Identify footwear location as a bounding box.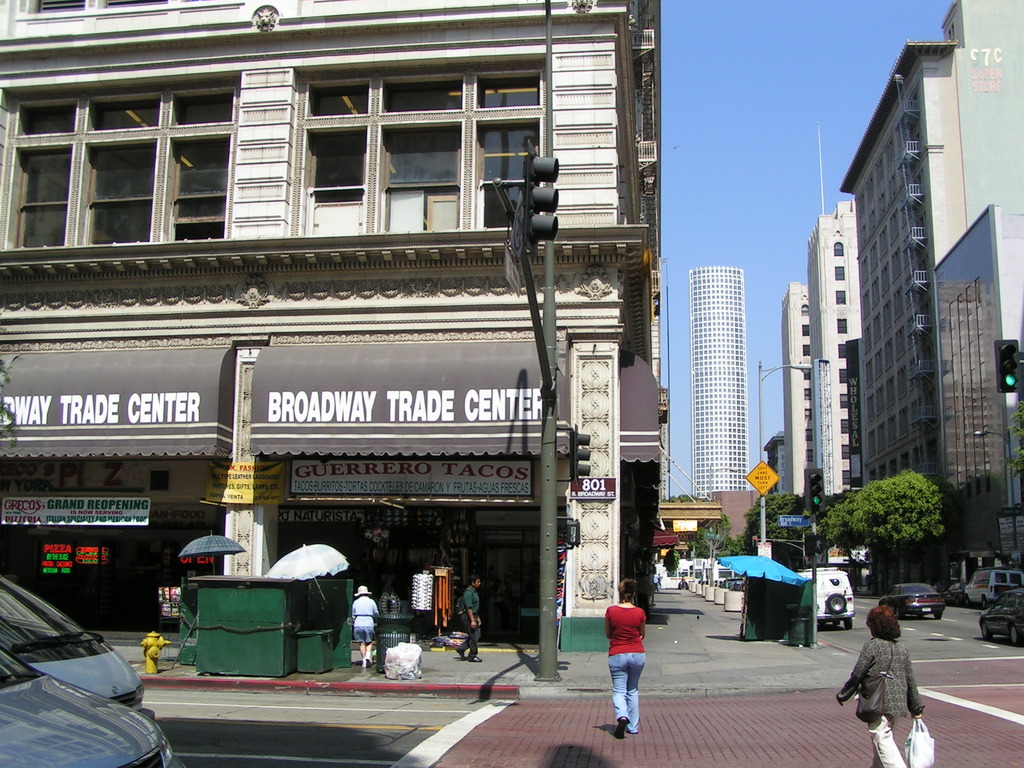
crop(362, 652, 371, 666).
